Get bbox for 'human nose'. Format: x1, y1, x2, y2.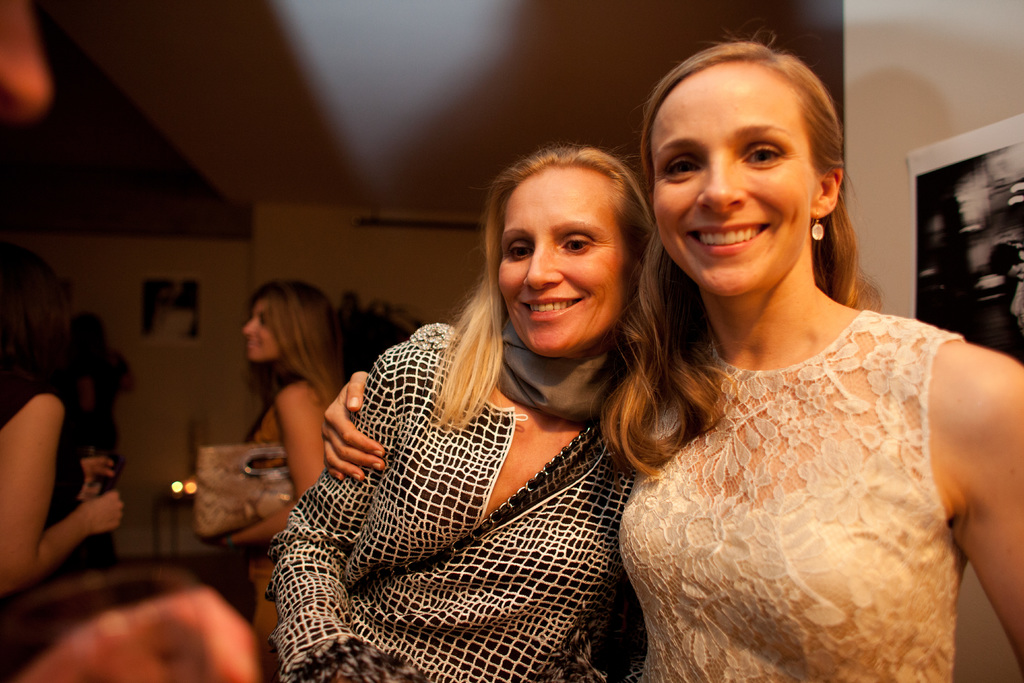
520, 245, 563, 288.
